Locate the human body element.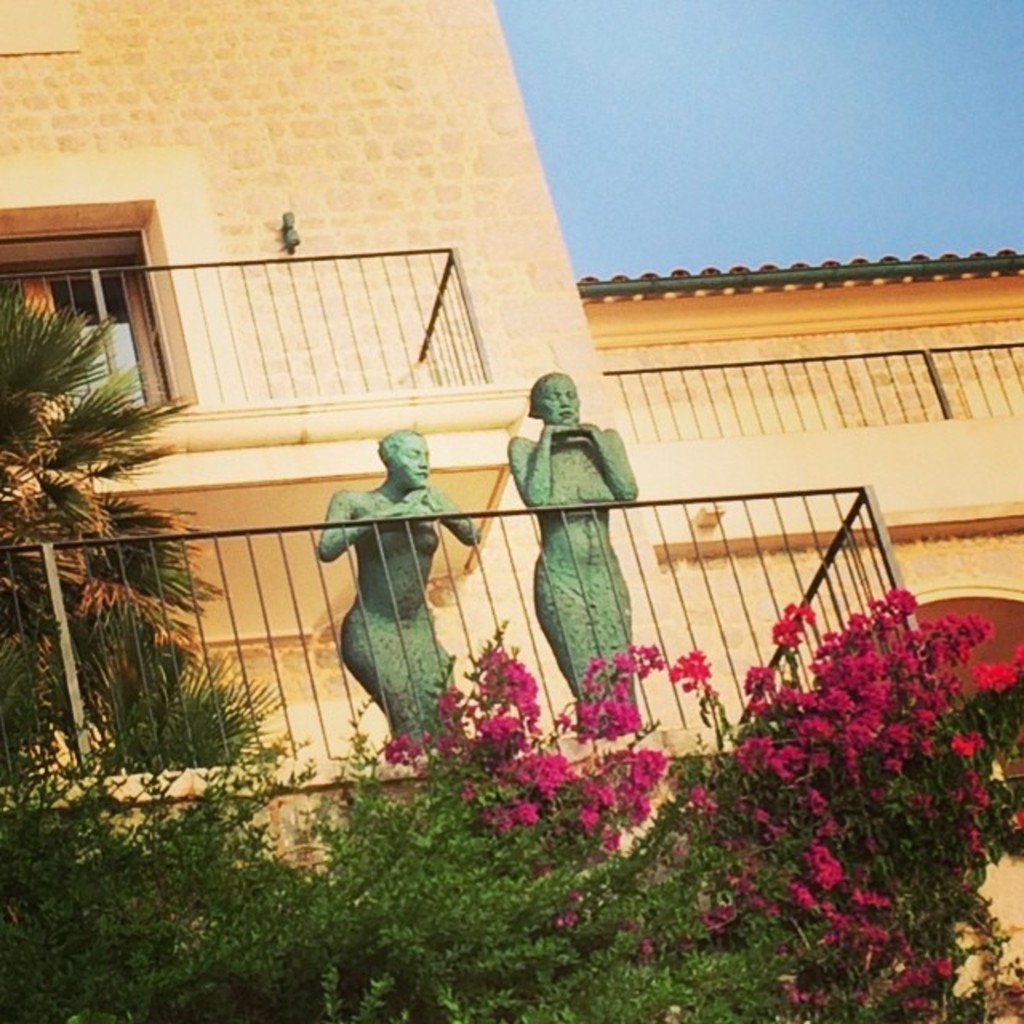
Element bbox: x1=314 y1=434 x2=486 y2=758.
